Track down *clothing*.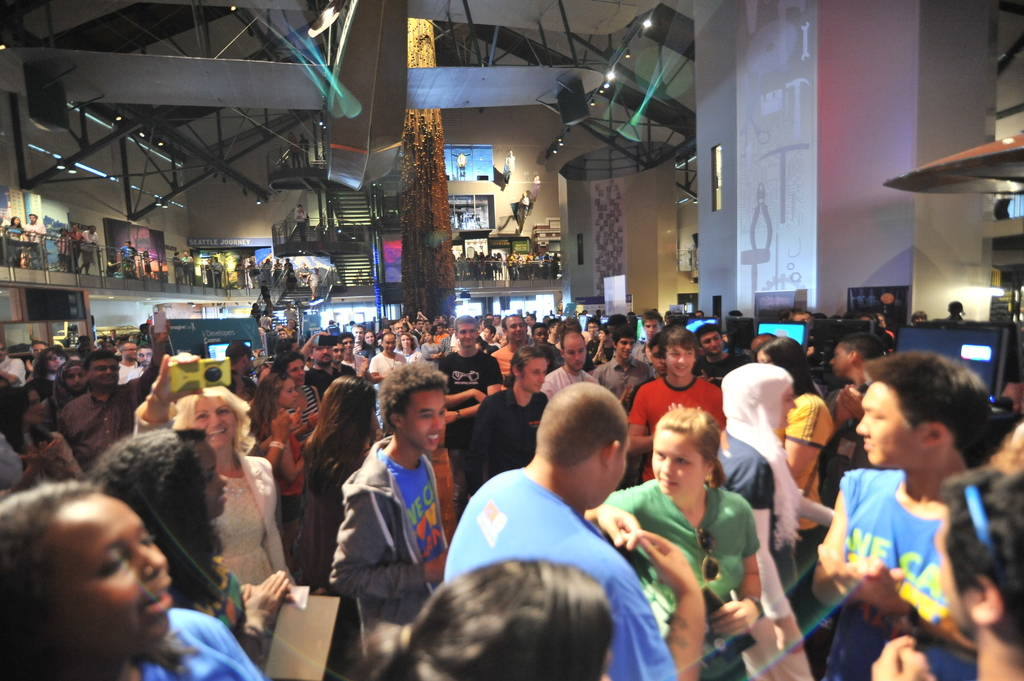
Tracked to left=171, top=259, right=186, bottom=282.
